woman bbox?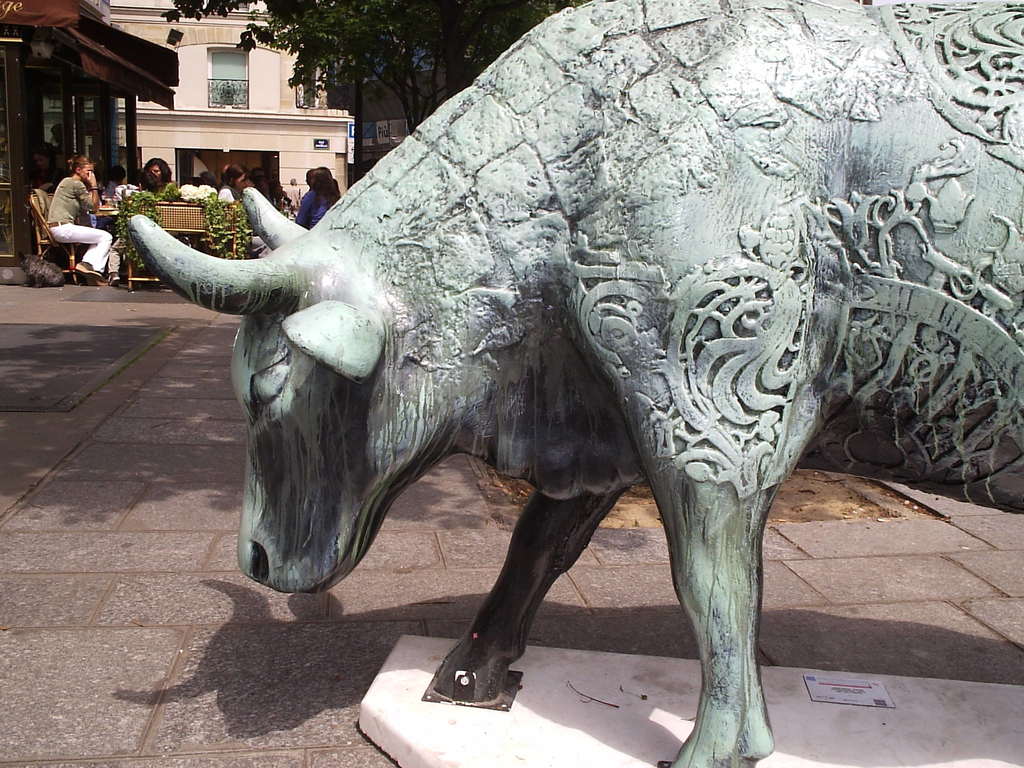
bbox=(293, 163, 353, 233)
